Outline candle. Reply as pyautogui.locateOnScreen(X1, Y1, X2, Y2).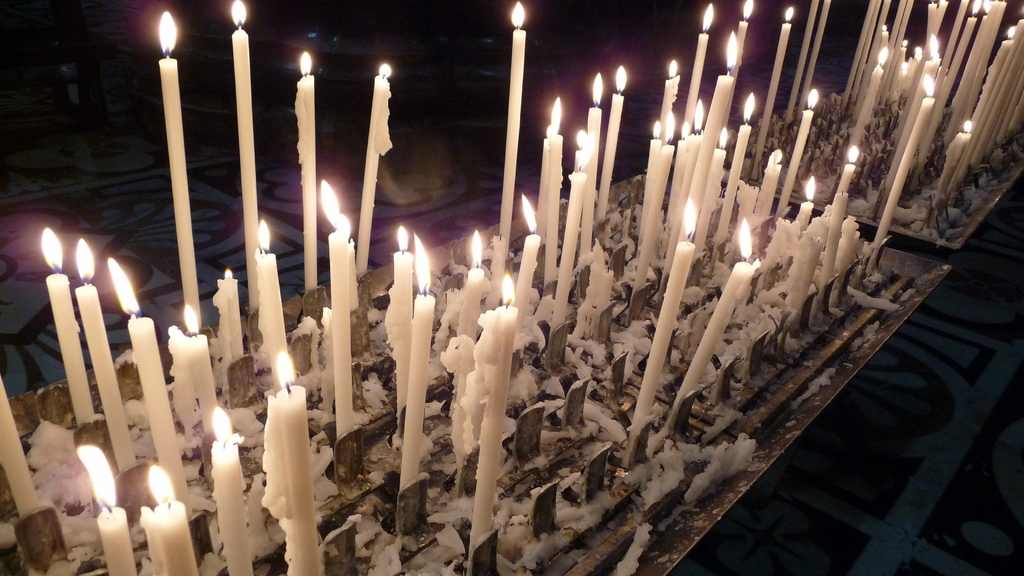
pyautogui.locateOnScreen(623, 202, 699, 467).
